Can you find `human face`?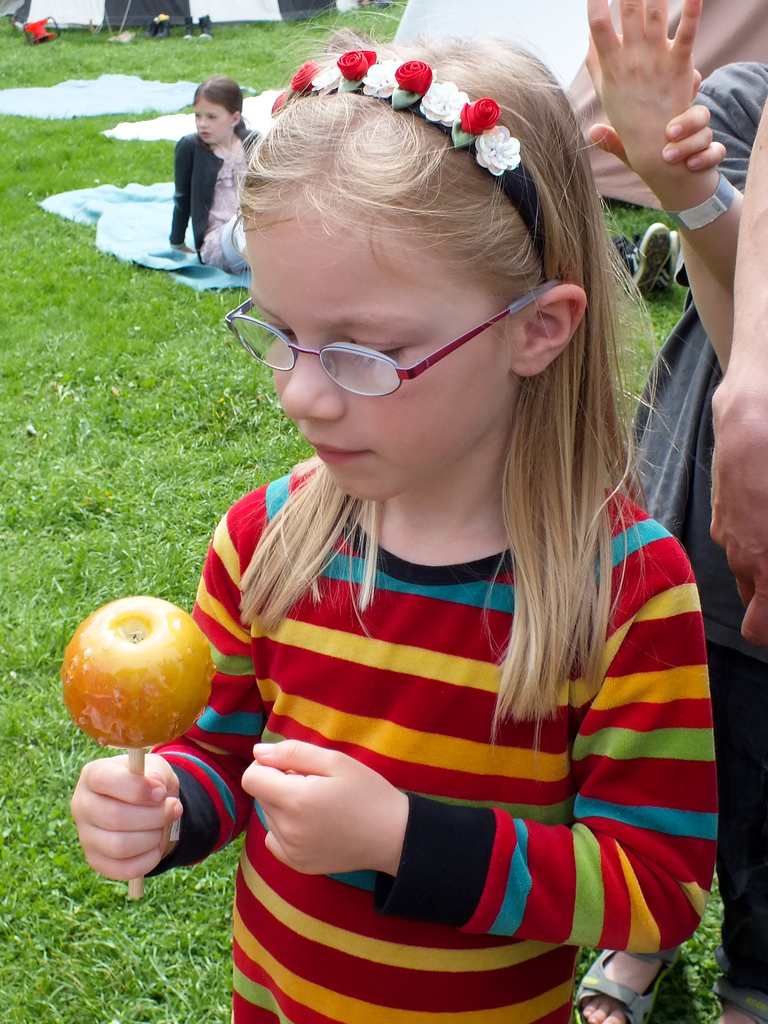
Yes, bounding box: crop(243, 204, 521, 496).
